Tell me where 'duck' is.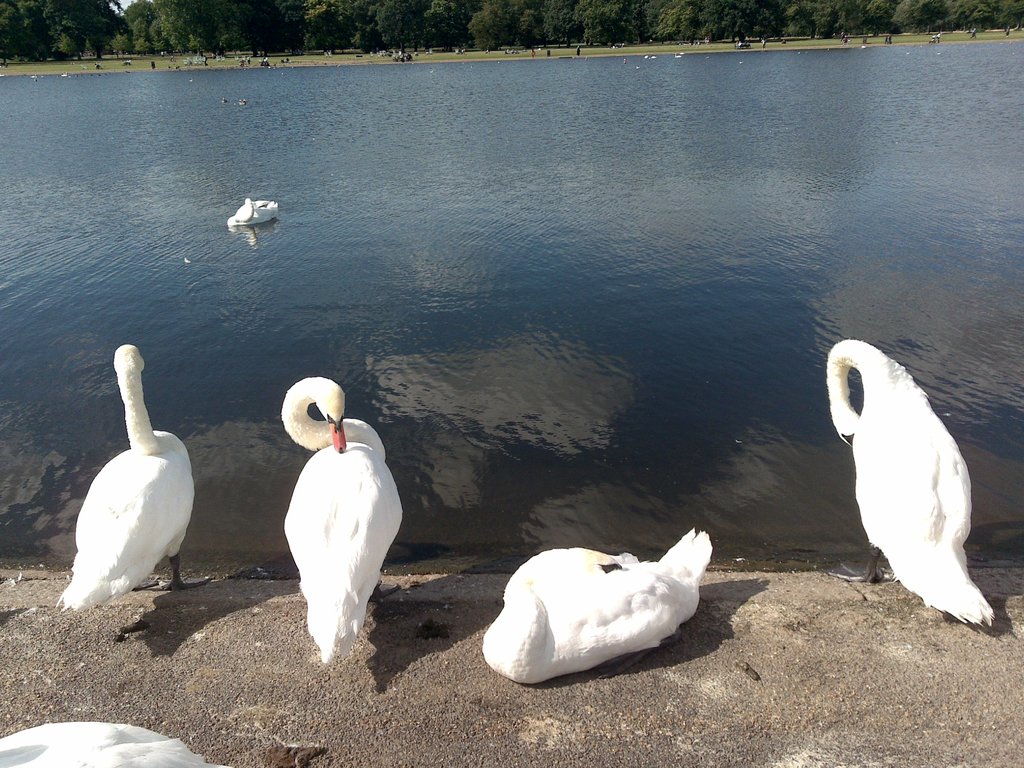
'duck' is at detection(229, 191, 290, 229).
